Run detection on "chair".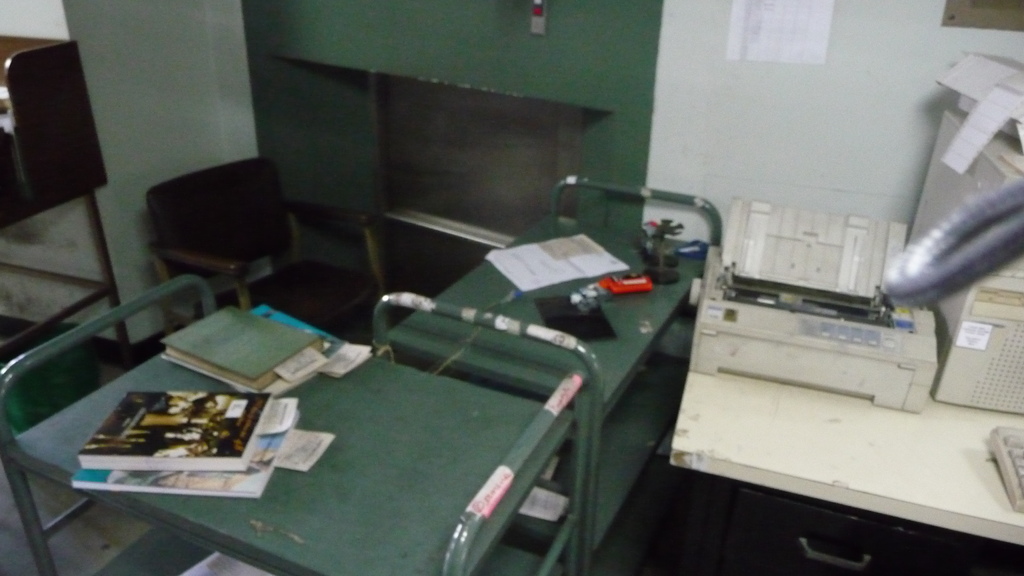
Result: box=[121, 153, 296, 332].
